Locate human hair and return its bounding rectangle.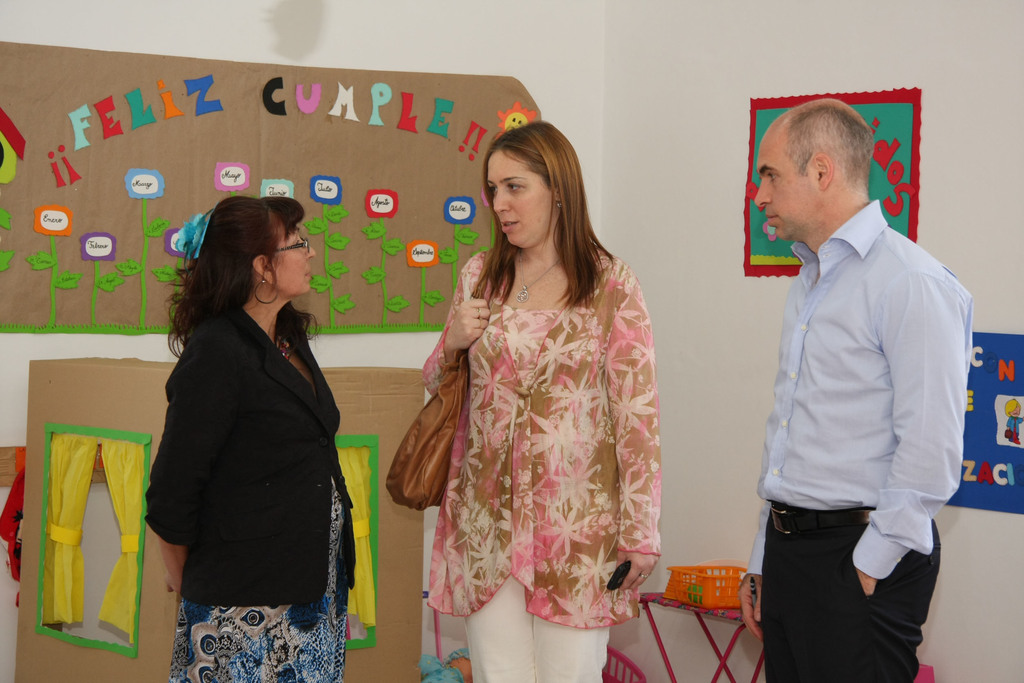
x1=163, y1=197, x2=306, y2=351.
